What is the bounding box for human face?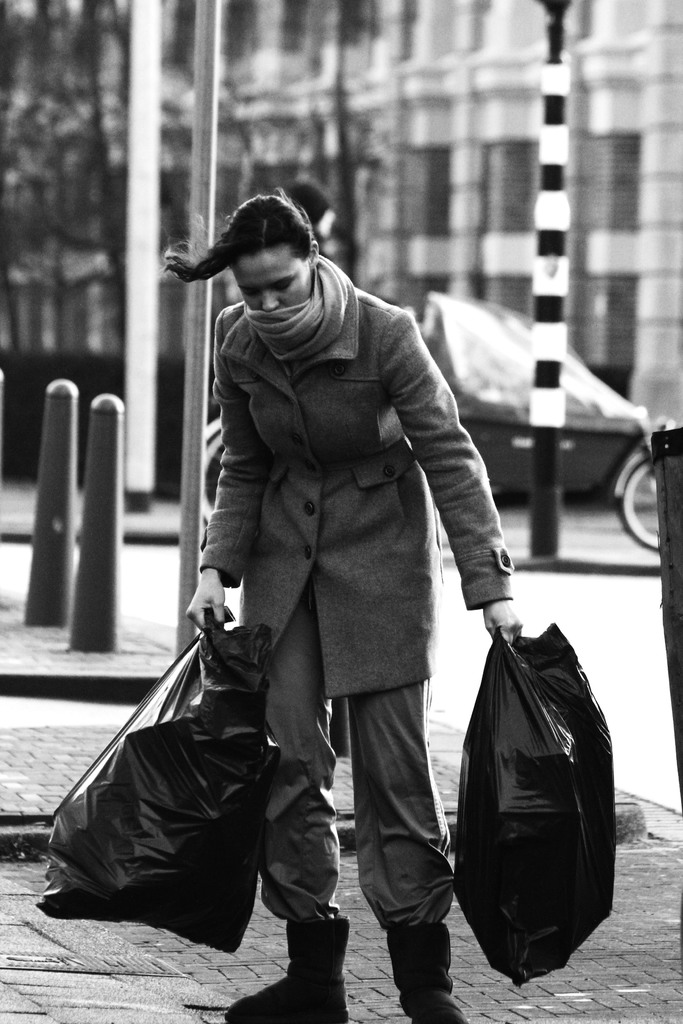
pyautogui.locateOnScreen(232, 249, 315, 308).
